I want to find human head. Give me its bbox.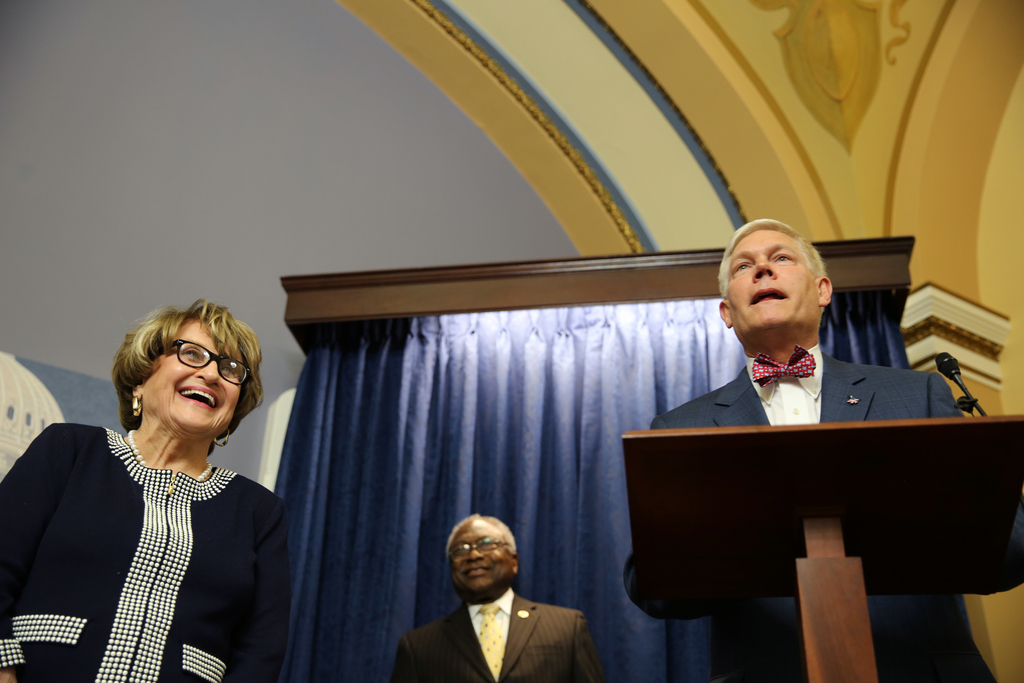
select_region(447, 509, 519, 605).
